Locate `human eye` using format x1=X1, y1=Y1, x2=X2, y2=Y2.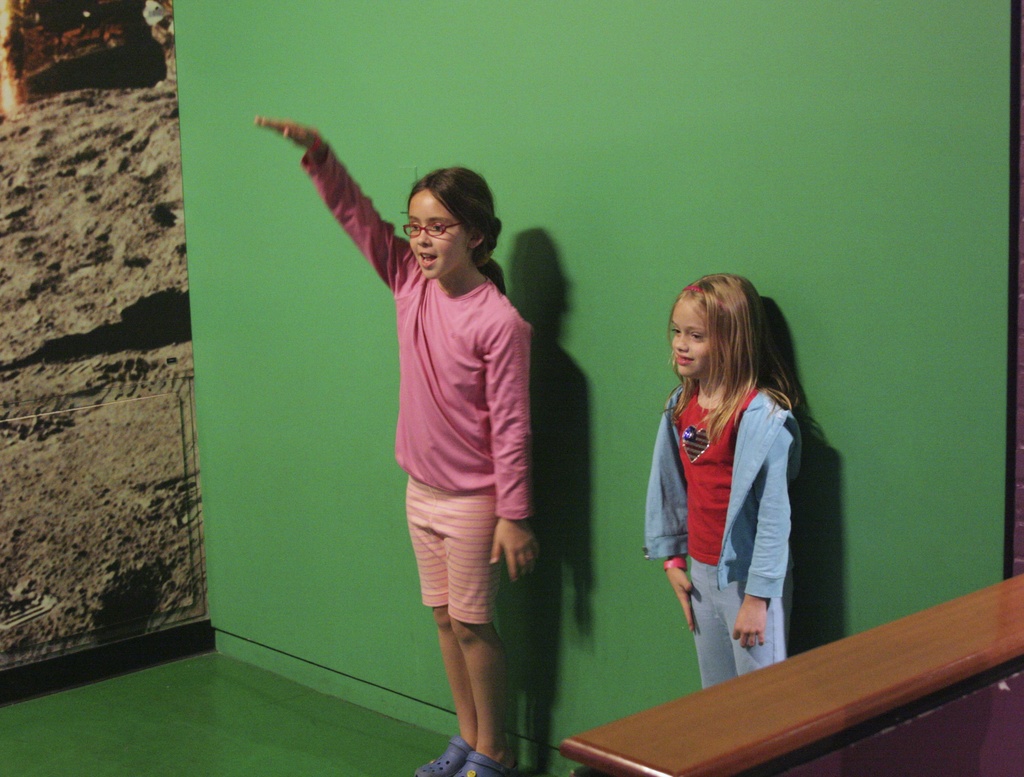
x1=673, y1=322, x2=685, y2=340.
